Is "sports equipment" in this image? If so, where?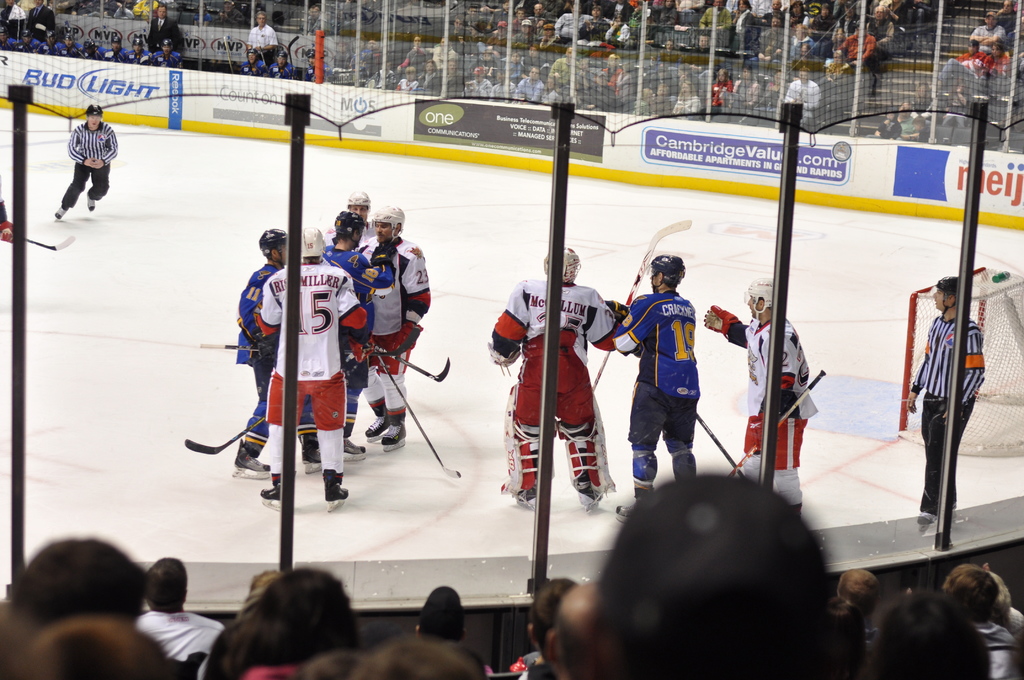
Yes, at [x1=259, y1=227, x2=292, y2=268].
